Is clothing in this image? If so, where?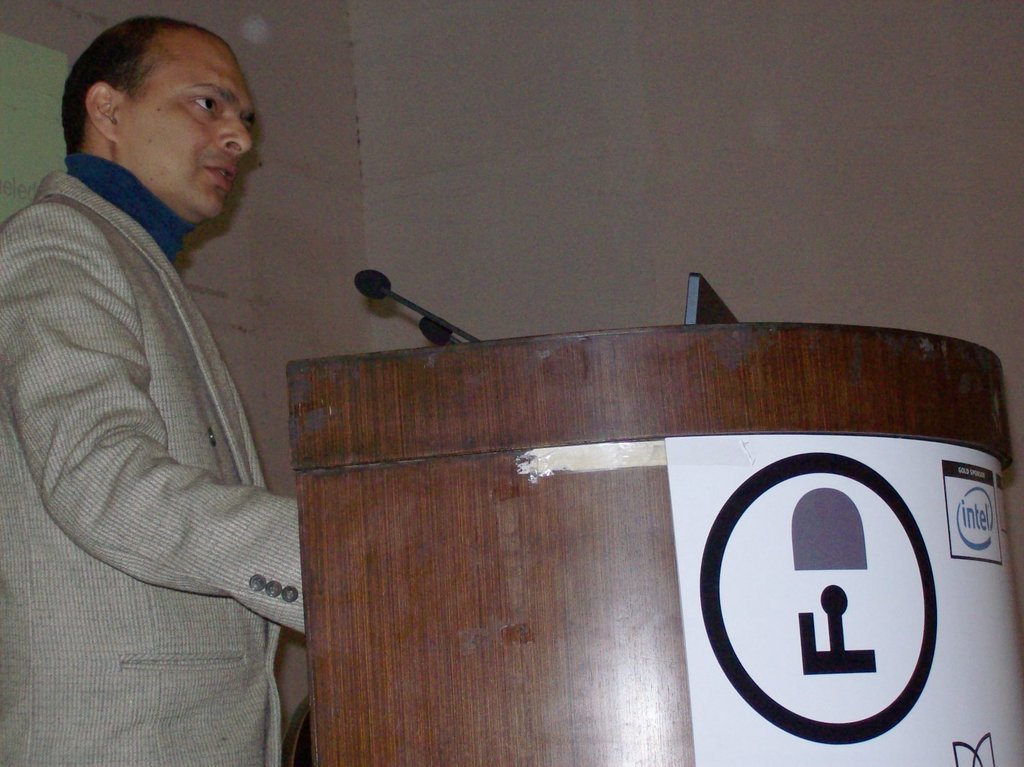
Yes, at (left=0, top=165, right=310, bottom=766).
